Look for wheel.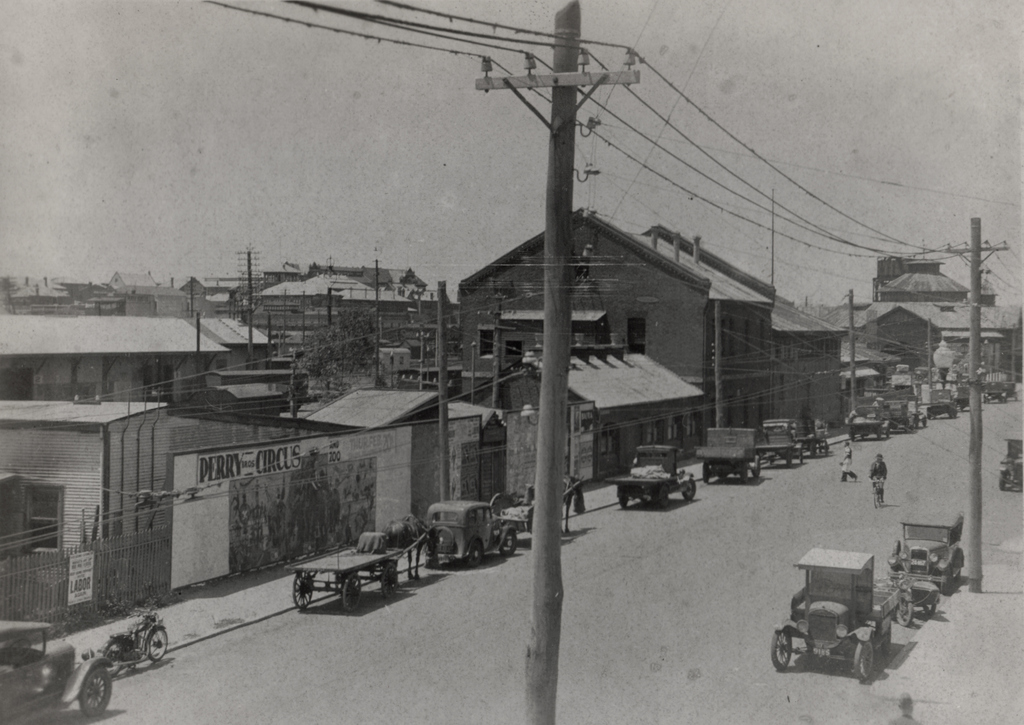
Found: {"x1": 701, "y1": 467, "x2": 714, "y2": 492}.
